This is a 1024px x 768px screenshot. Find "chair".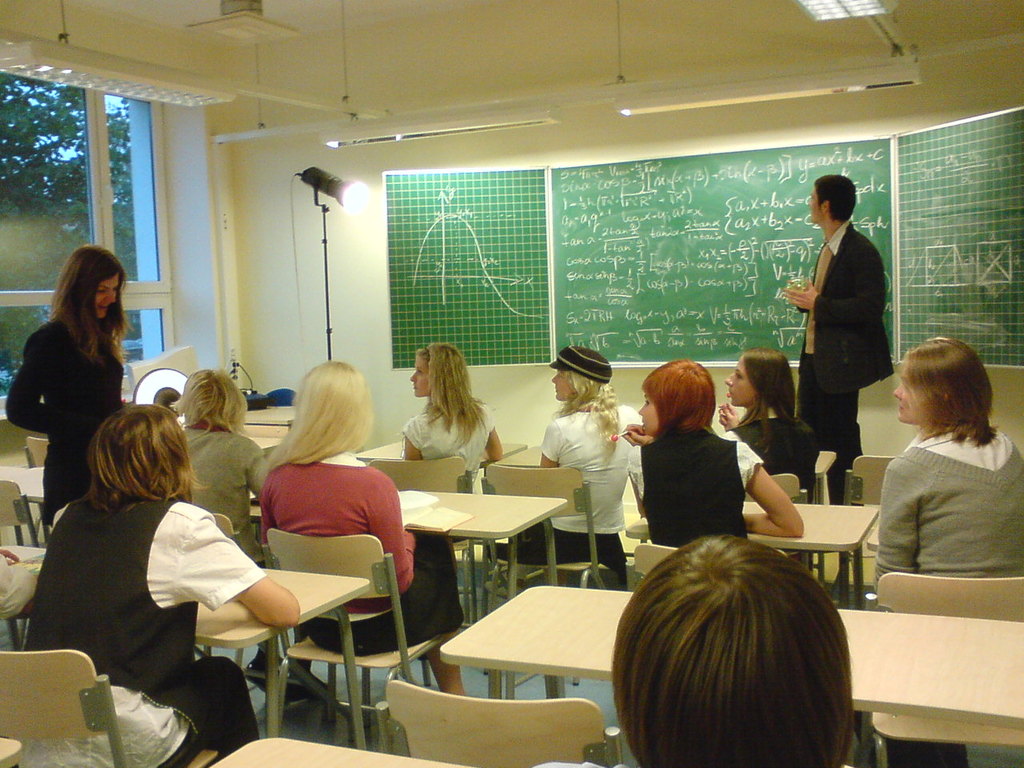
Bounding box: Rect(749, 474, 827, 587).
